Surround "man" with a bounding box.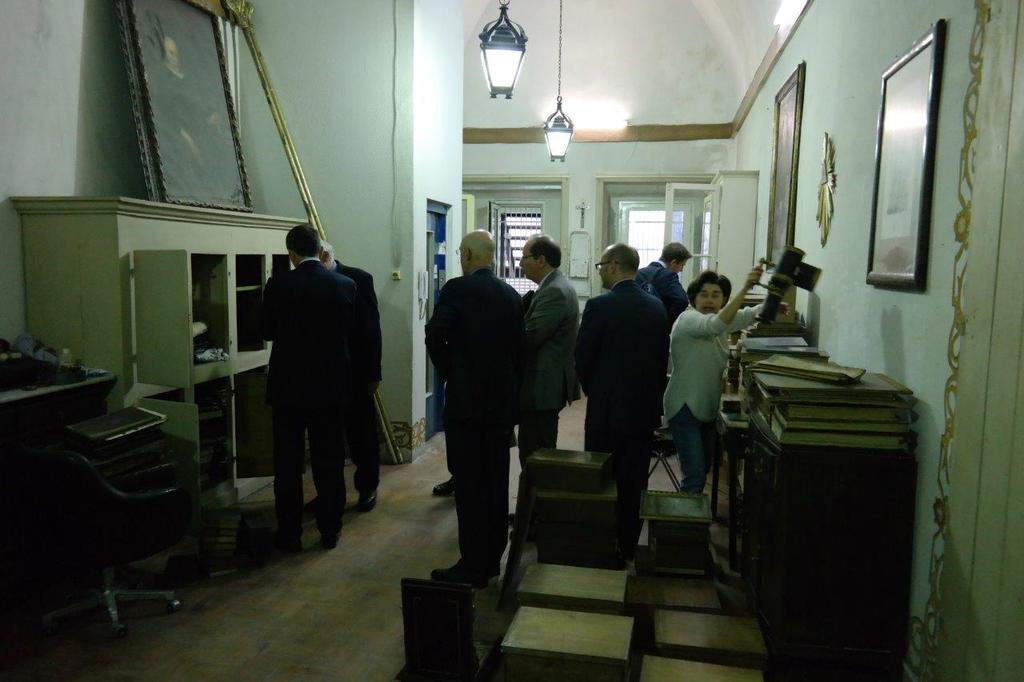
locate(634, 237, 691, 320).
